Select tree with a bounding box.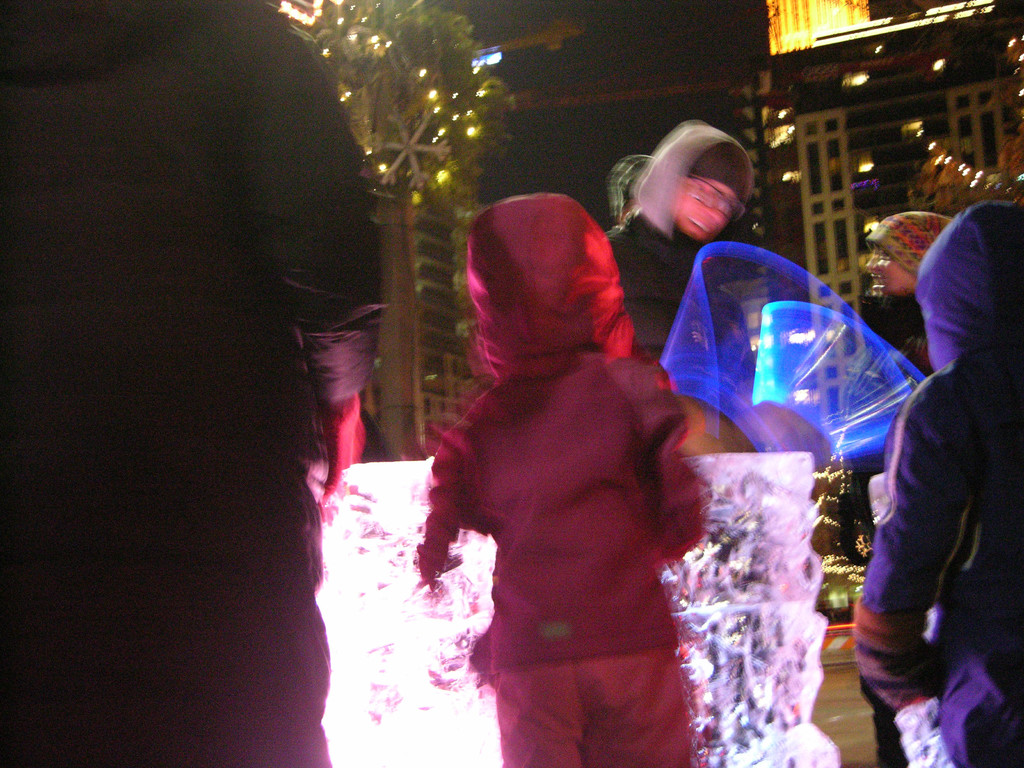
{"x1": 285, "y1": 0, "x2": 515, "y2": 446}.
